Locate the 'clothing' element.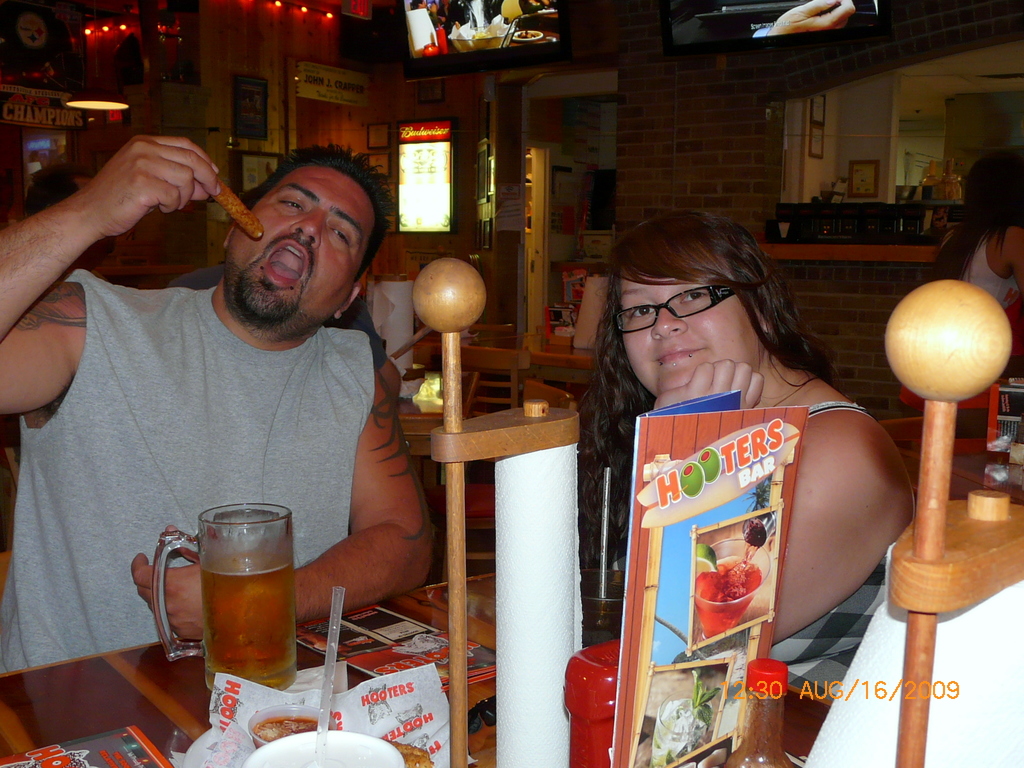
Element bbox: [left=0, top=266, right=367, bottom=676].
